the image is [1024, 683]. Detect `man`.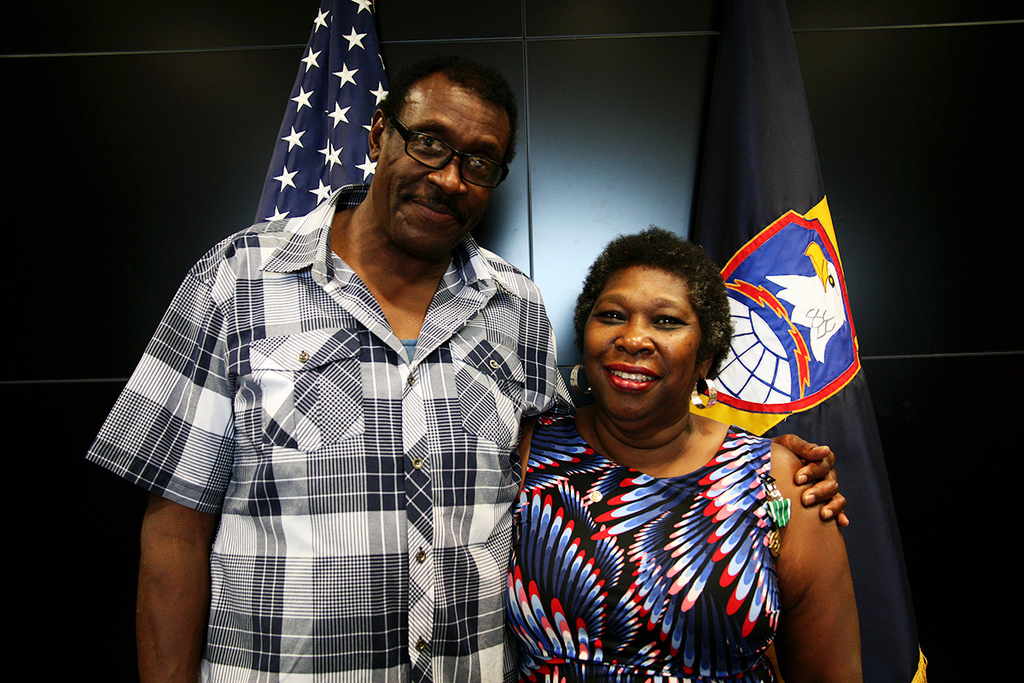
Detection: 138 53 704 682.
